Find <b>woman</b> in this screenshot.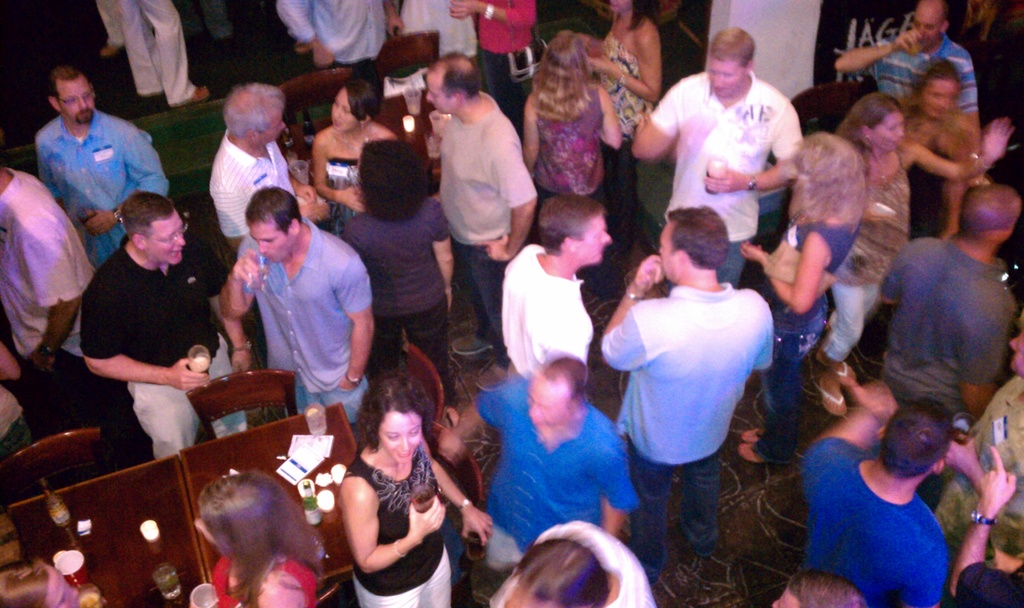
The bounding box for <b>woman</b> is <bbox>170, 473, 339, 607</bbox>.
